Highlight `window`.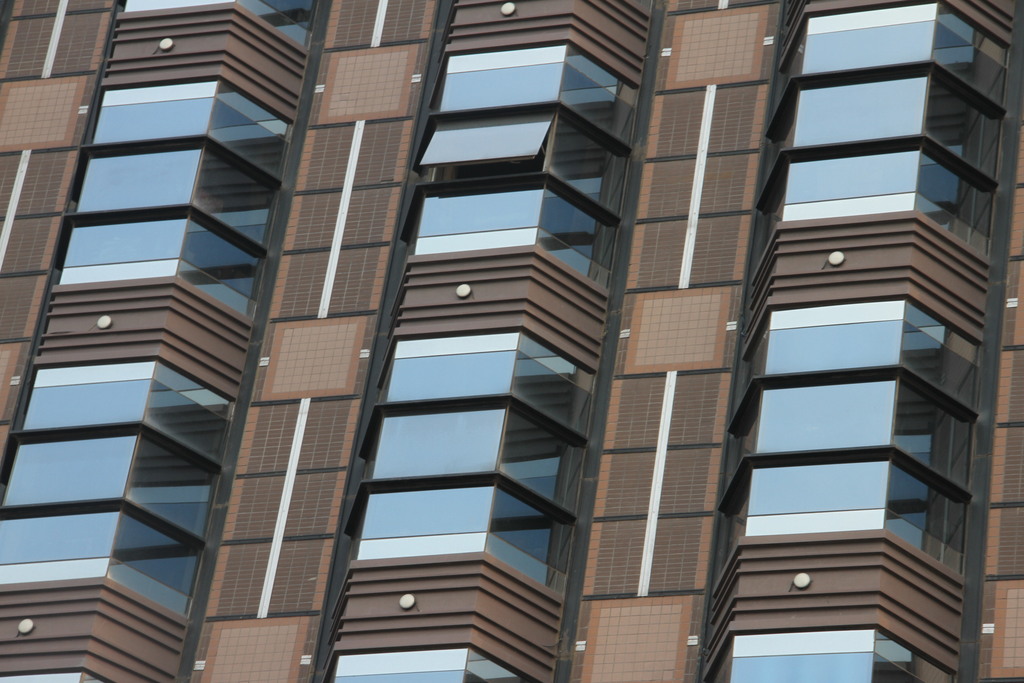
Highlighted region: {"left": 406, "top": 173, "right": 621, "bottom": 286}.
